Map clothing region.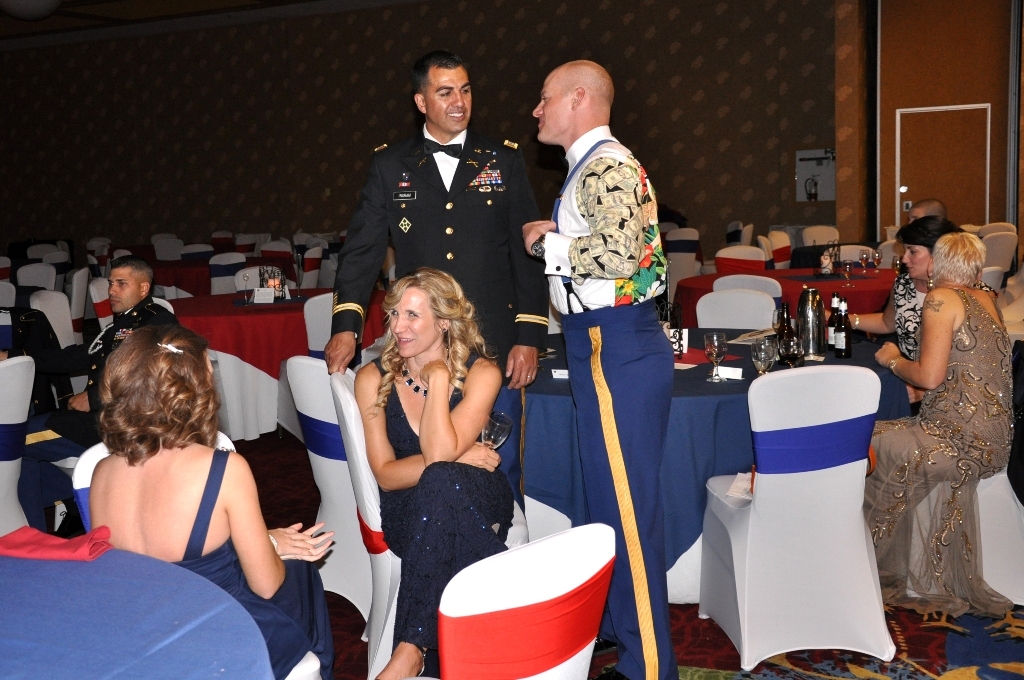
Mapped to [169,445,334,679].
